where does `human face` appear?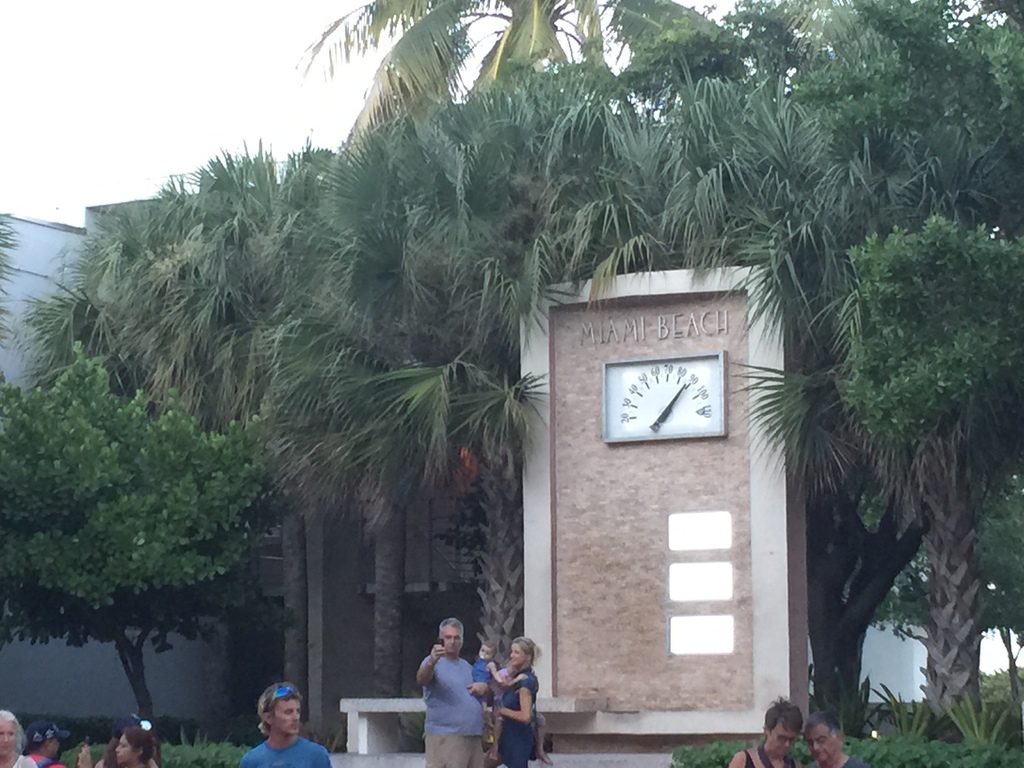
Appears at bbox(51, 737, 65, 756).
